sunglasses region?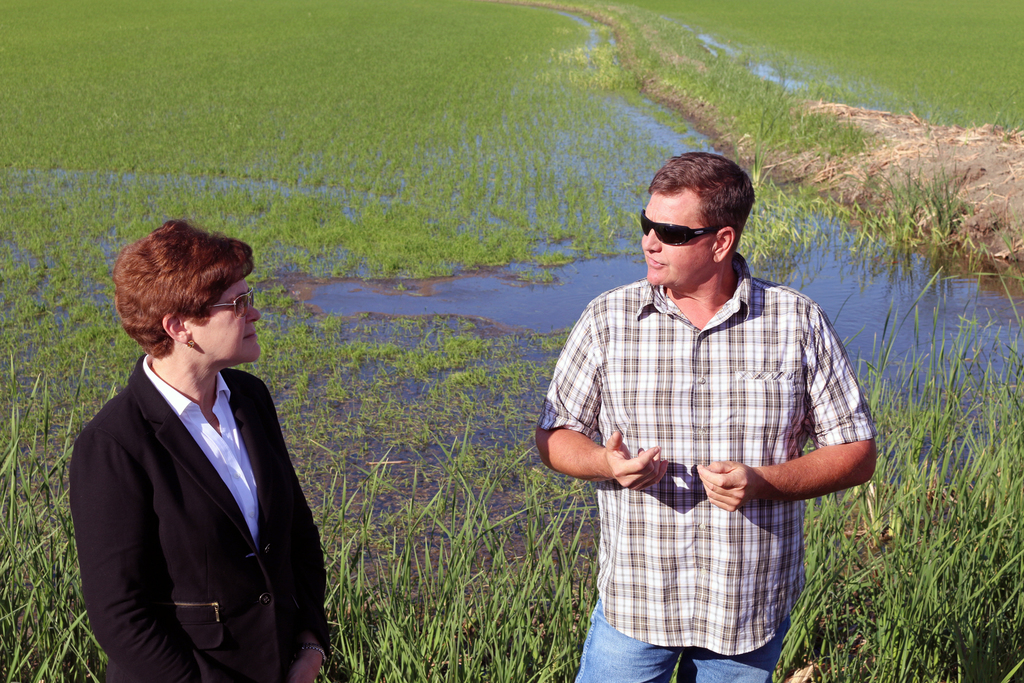
637 204 727 251
